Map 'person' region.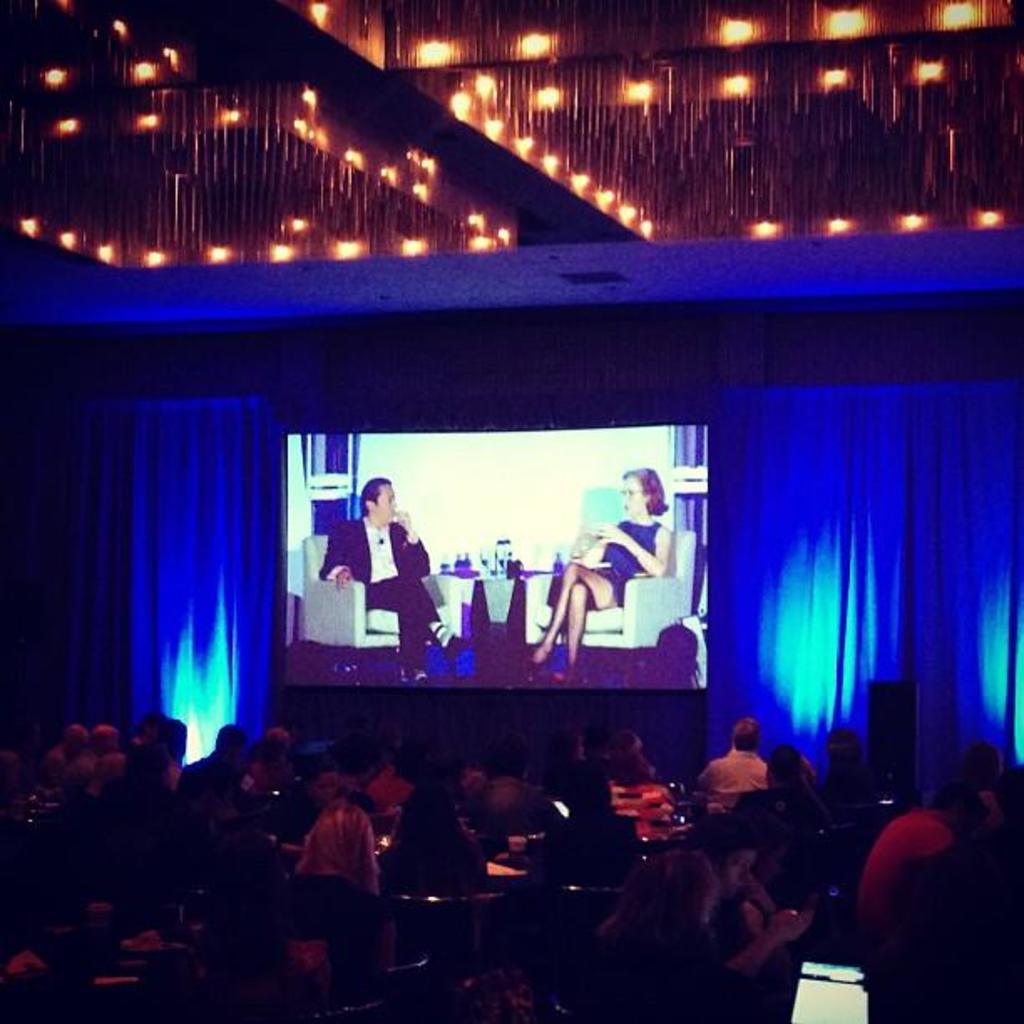
Mapped to bbox=[107, 723, 181, 882].
